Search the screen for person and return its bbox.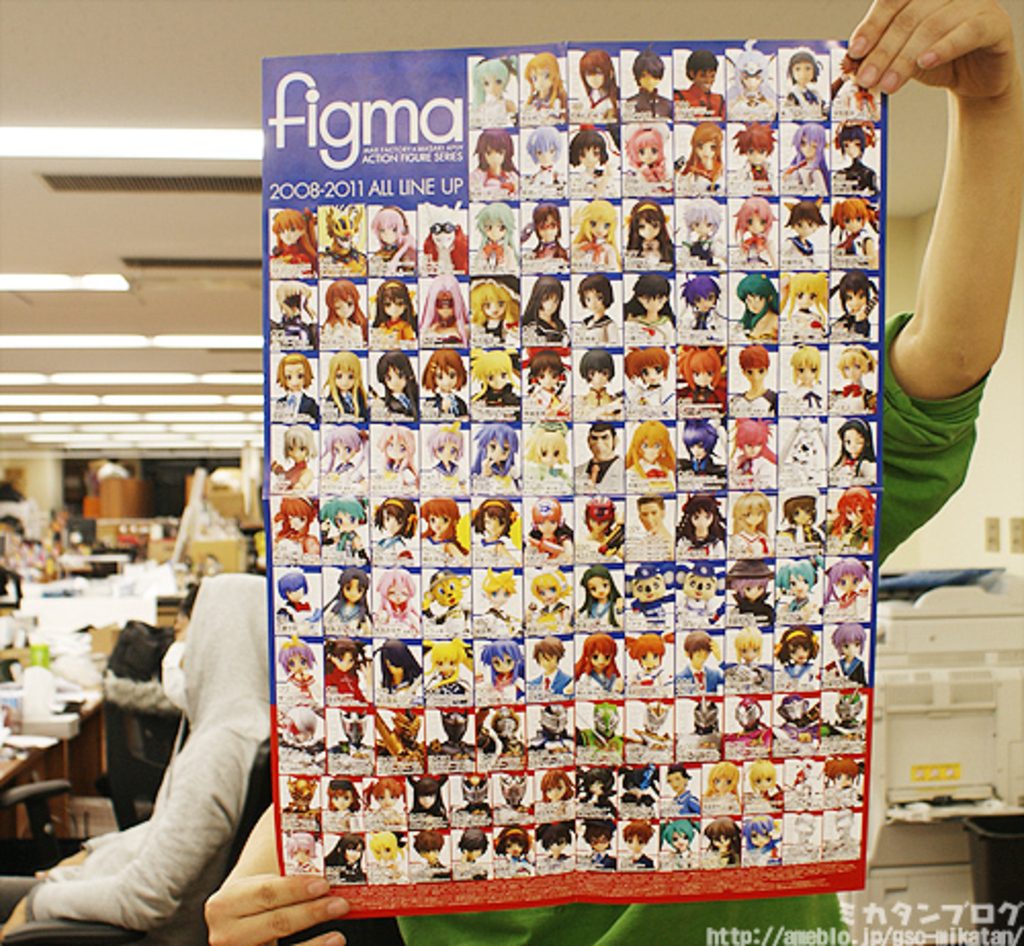
Found: l=485, t=504, r=522, b=567.
